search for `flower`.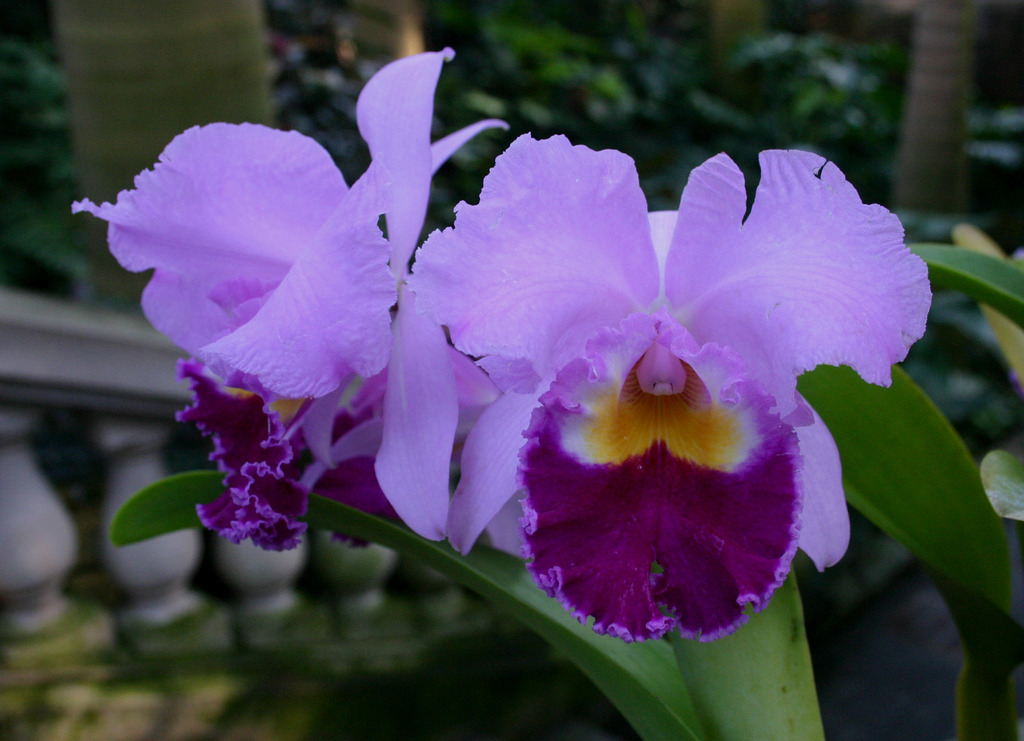
Found at locate(376, 133, 881, 684).
